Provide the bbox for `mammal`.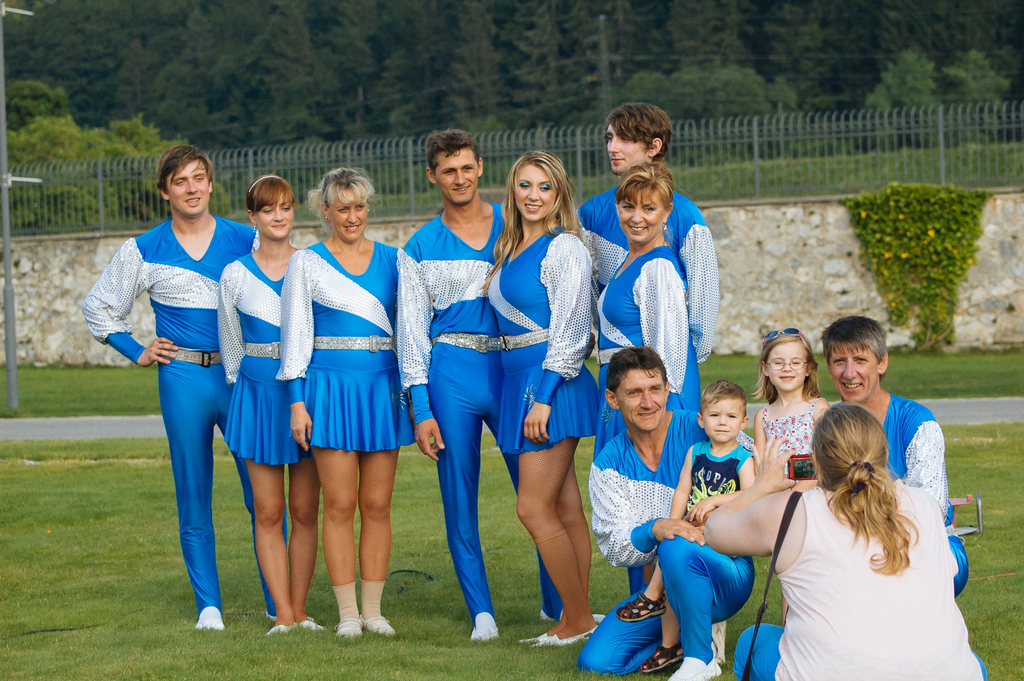
x1=228 y1=173 x2=323 y2=639.
